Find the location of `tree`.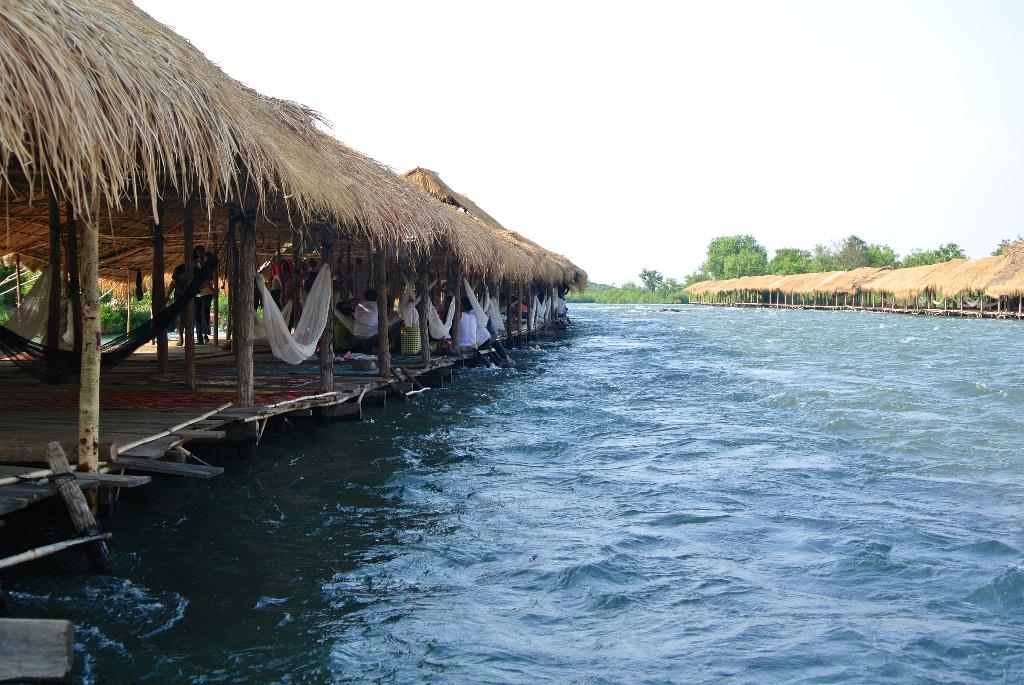
Location: [700, 237, 772, 281].
